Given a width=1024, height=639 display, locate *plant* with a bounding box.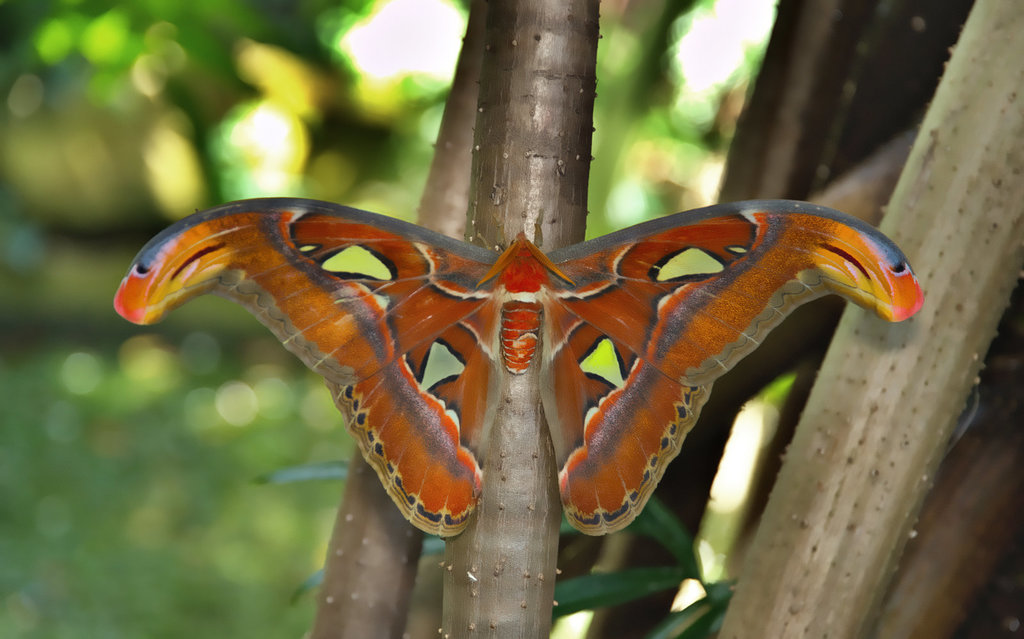
Located: Rect(0, 0, 799, 638).
